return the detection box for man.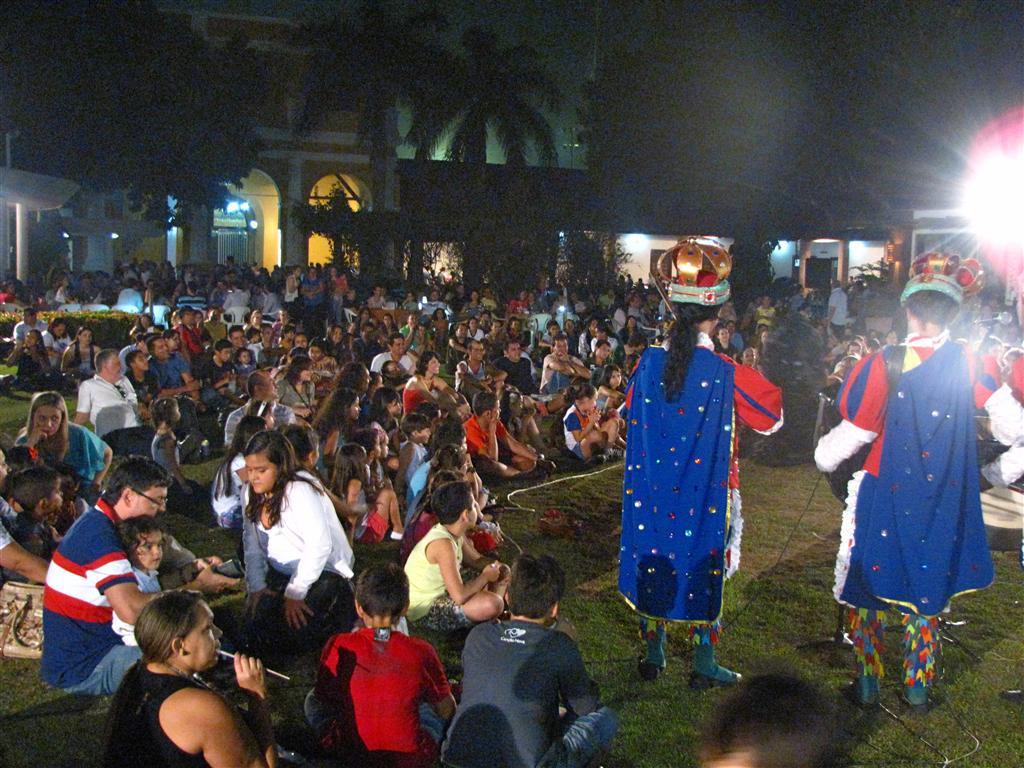
rect(11, 308, 47, 348).
